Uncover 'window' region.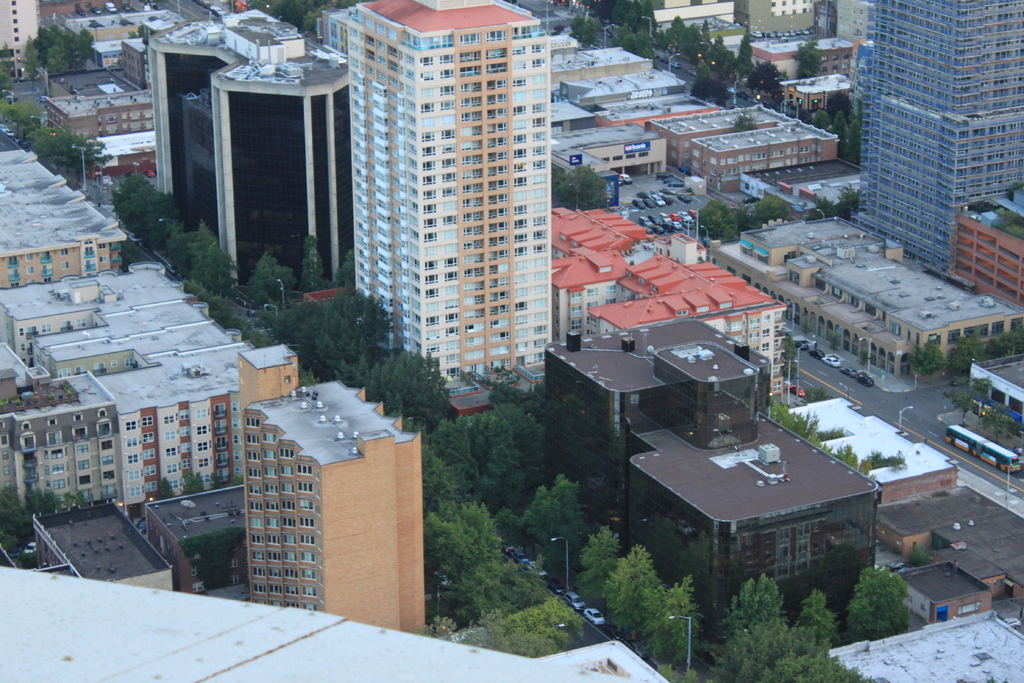
Uncovered: pyautogui.locateOnScreen(514, 106, 525, 116).
